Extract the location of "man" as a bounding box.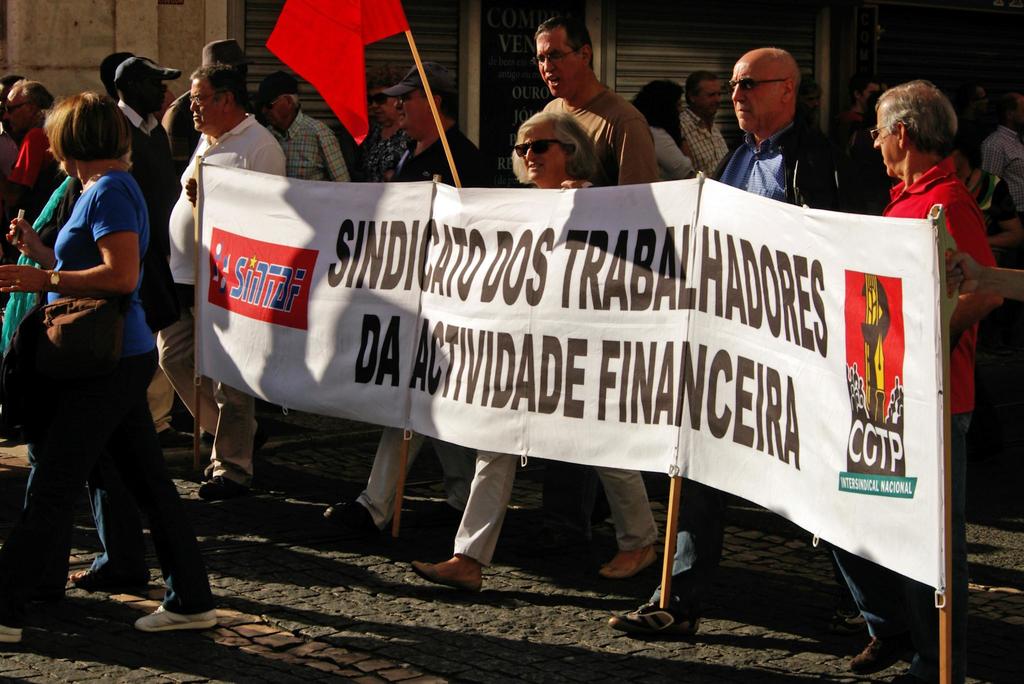
{"left": 161, "top": 37, "right": 255, "bottom": 185}.
